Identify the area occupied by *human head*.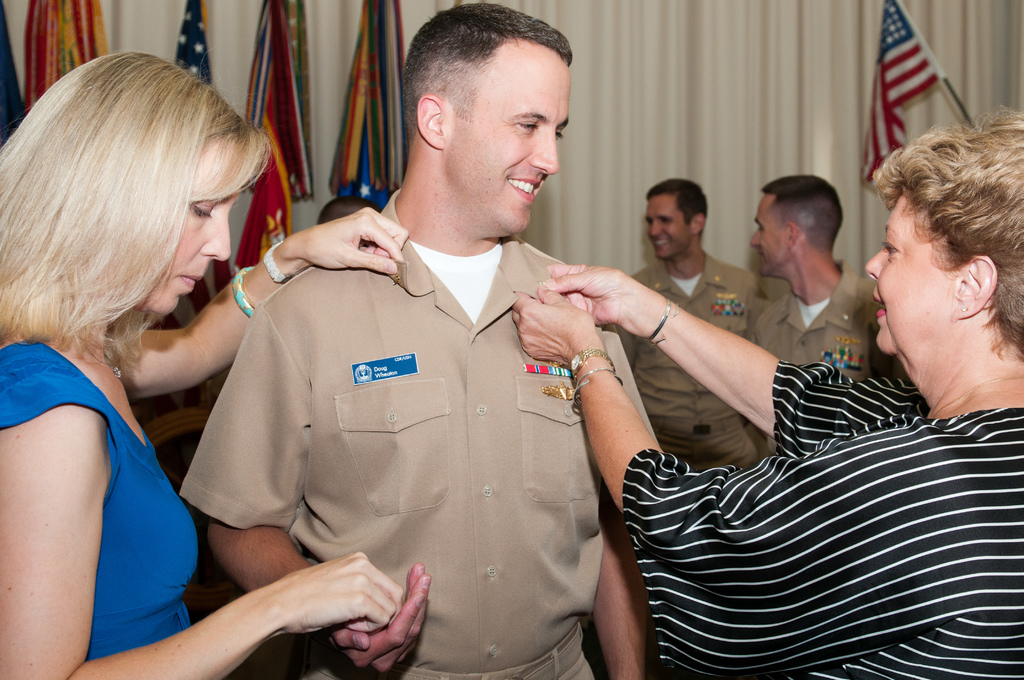
Area: (400, 4, 577, 232).
